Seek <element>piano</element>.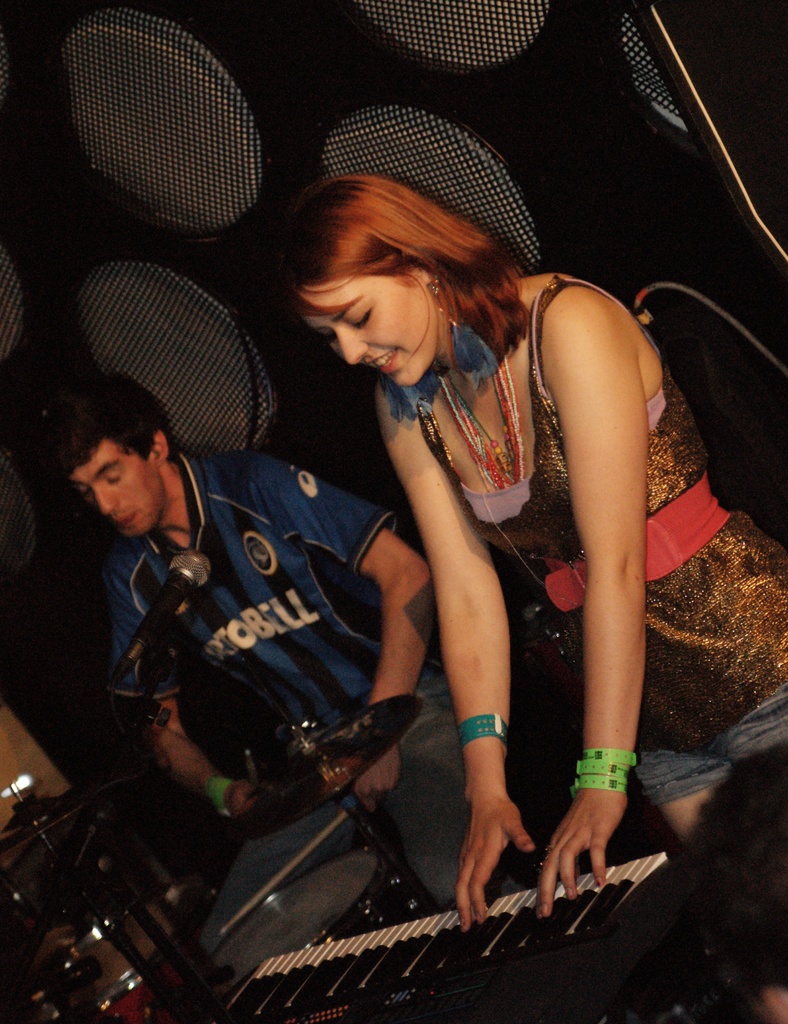
crop(175, 811, 767, 1023).
